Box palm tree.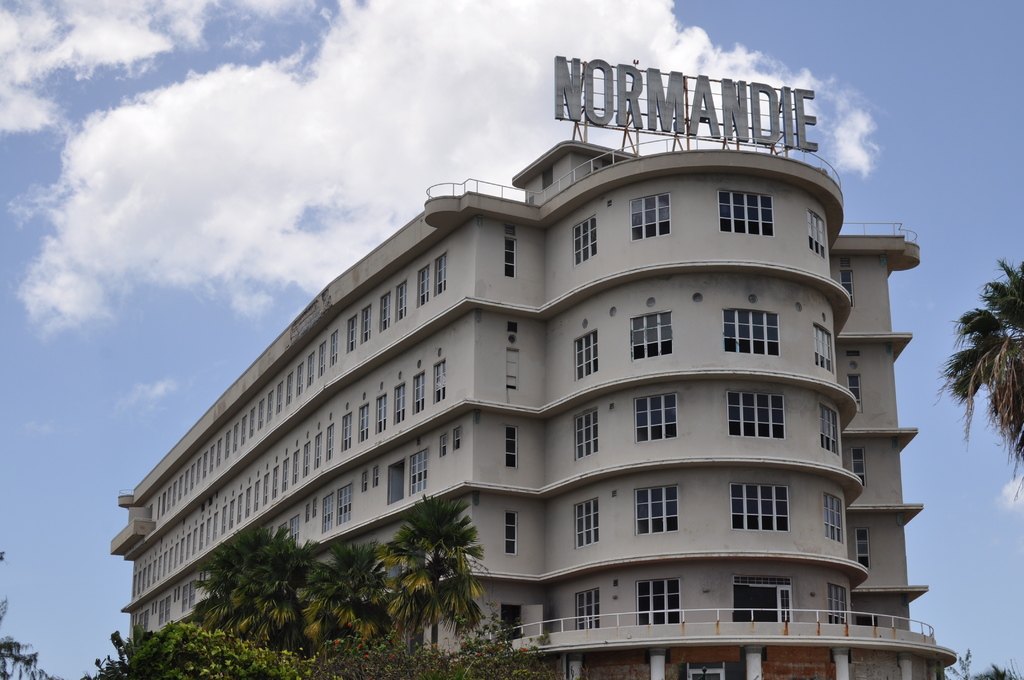
(left=386, top=509, right=491, bottom=668).
